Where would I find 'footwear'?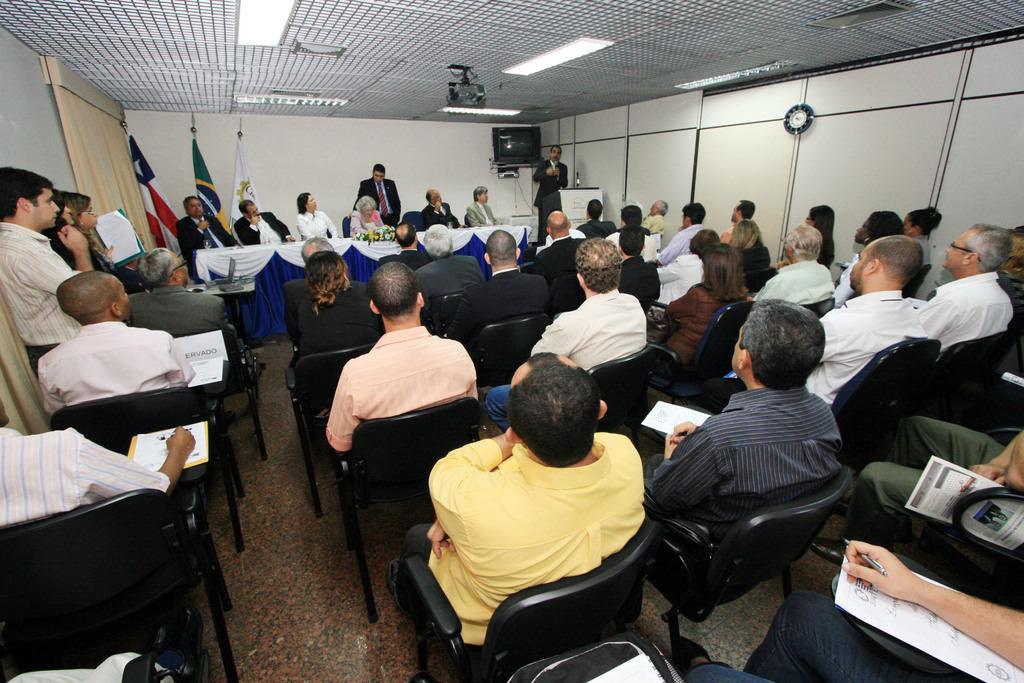
At 161 595 209 682.
